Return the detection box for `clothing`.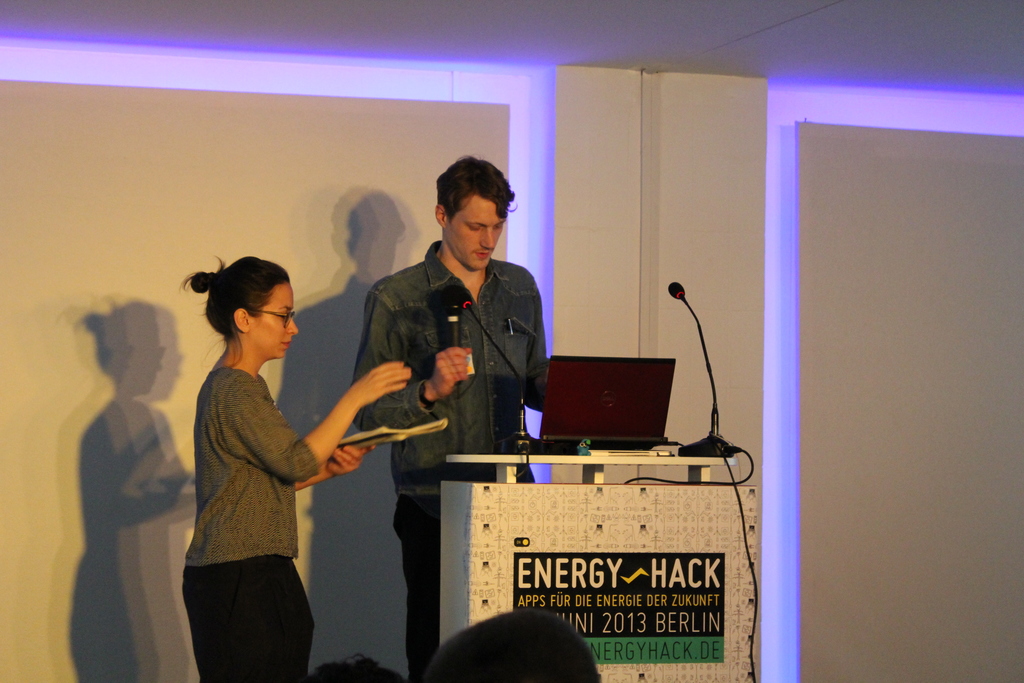
249,278,298,364.
